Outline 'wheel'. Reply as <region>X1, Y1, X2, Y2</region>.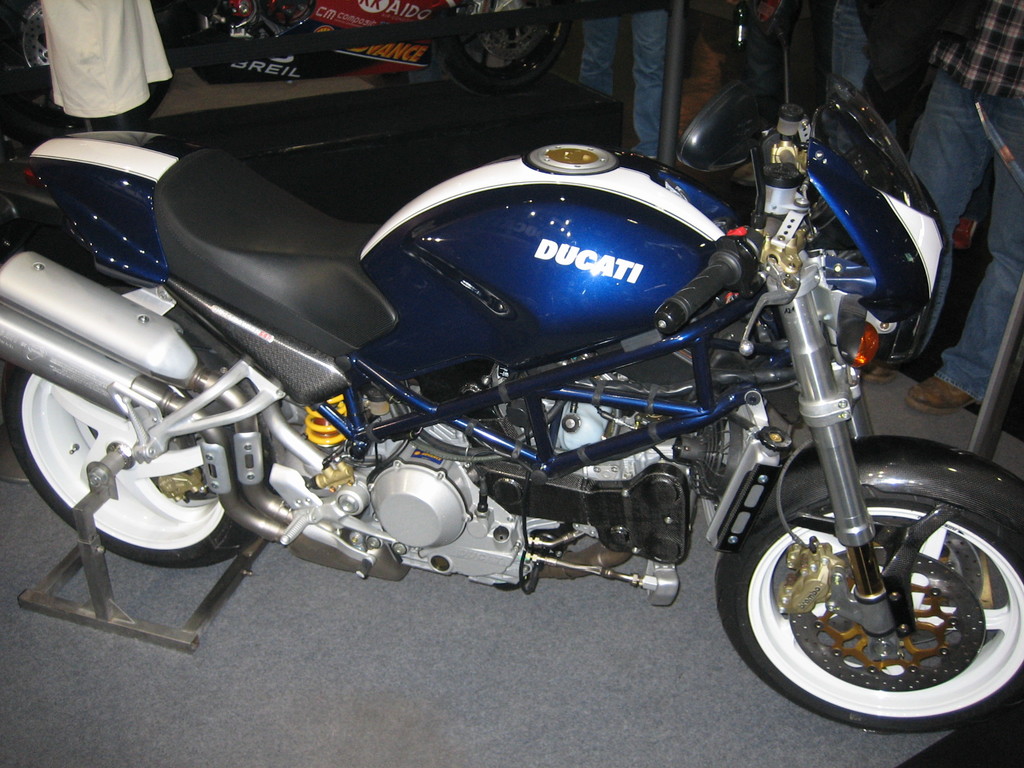
<region>5, 291, 277, 570</region>.
